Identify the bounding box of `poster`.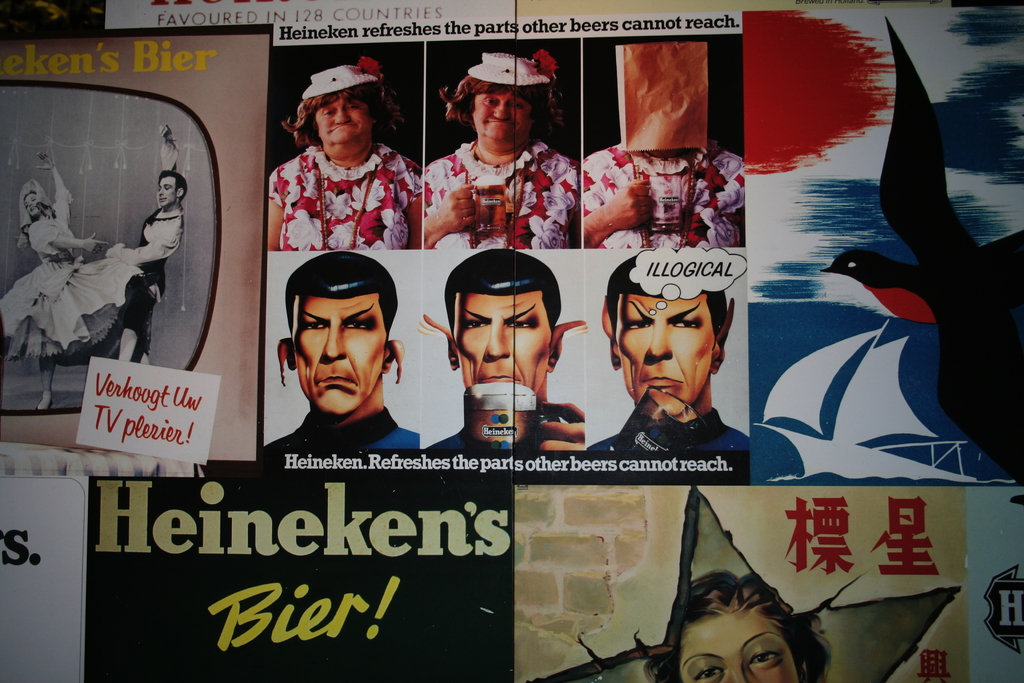
(106, 0, 755, 486).
